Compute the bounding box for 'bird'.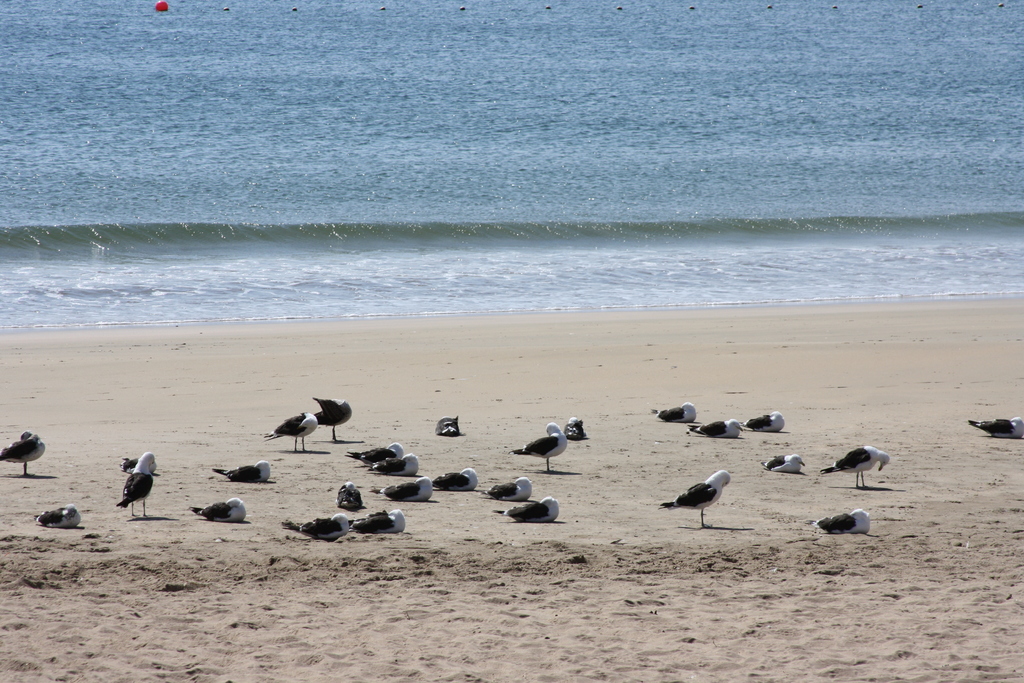
33, 503, 85, 525.
